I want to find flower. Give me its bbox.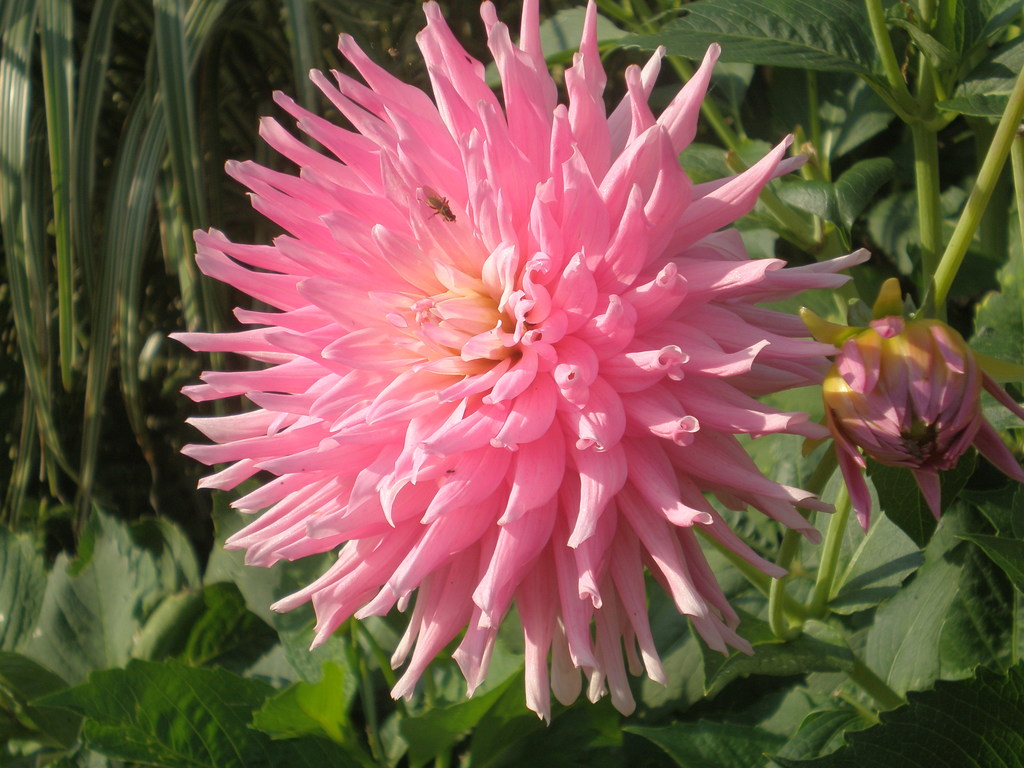
166/0/874/726.
